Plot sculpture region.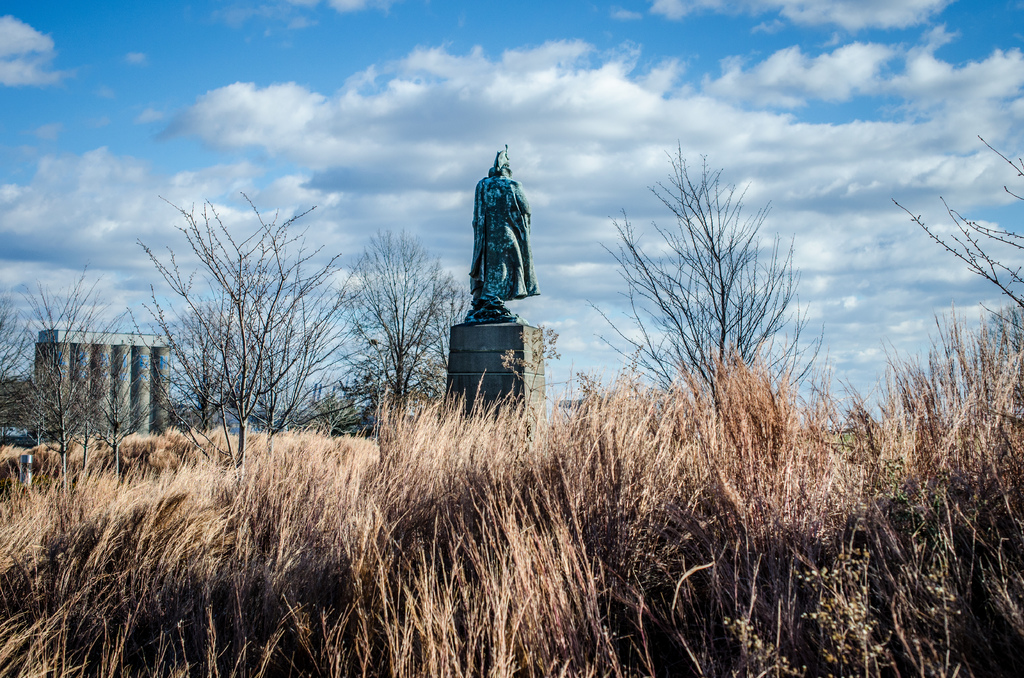
Plotted at l=450, t=130, r=536, b=365.
